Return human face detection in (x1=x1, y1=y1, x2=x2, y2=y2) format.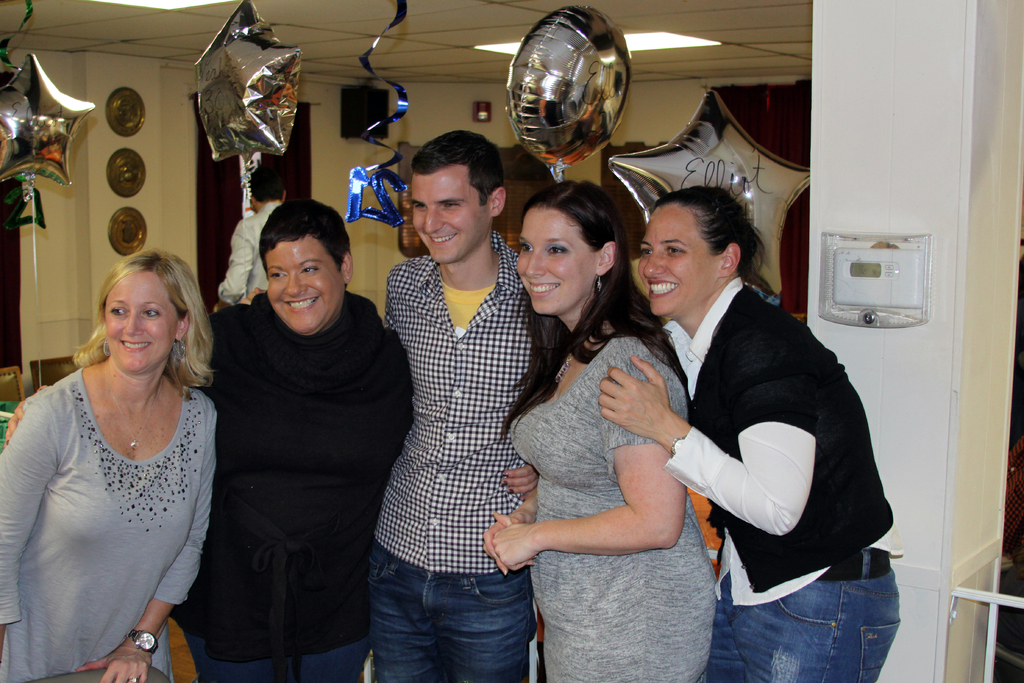
(x1=639, y1=204, x2=714, y2=313).
